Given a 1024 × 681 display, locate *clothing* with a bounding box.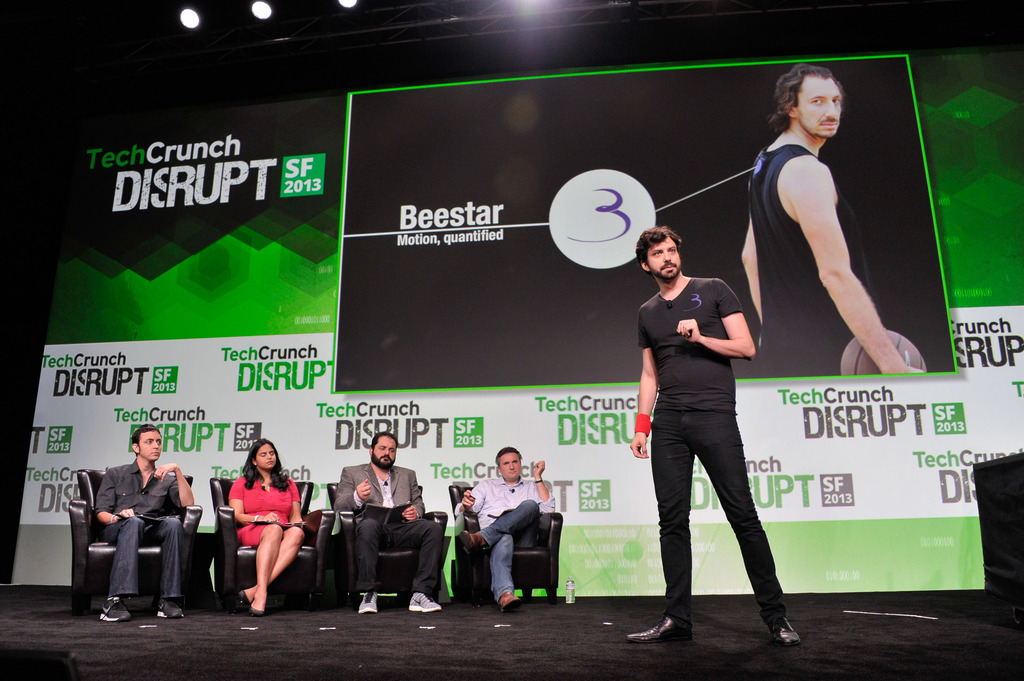
Located: 319/460/482/597.
